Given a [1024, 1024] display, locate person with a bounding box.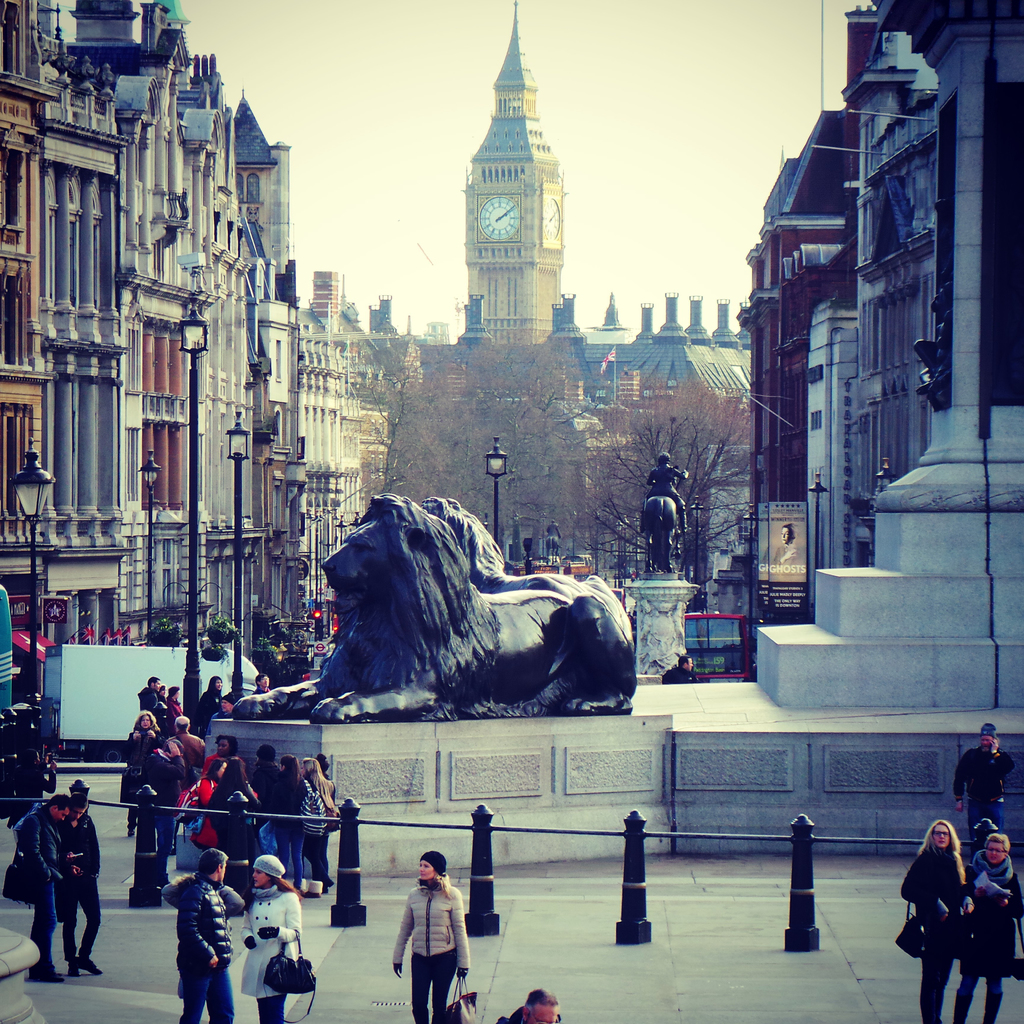
Located: bbox=[221, 698, 237, 715].
